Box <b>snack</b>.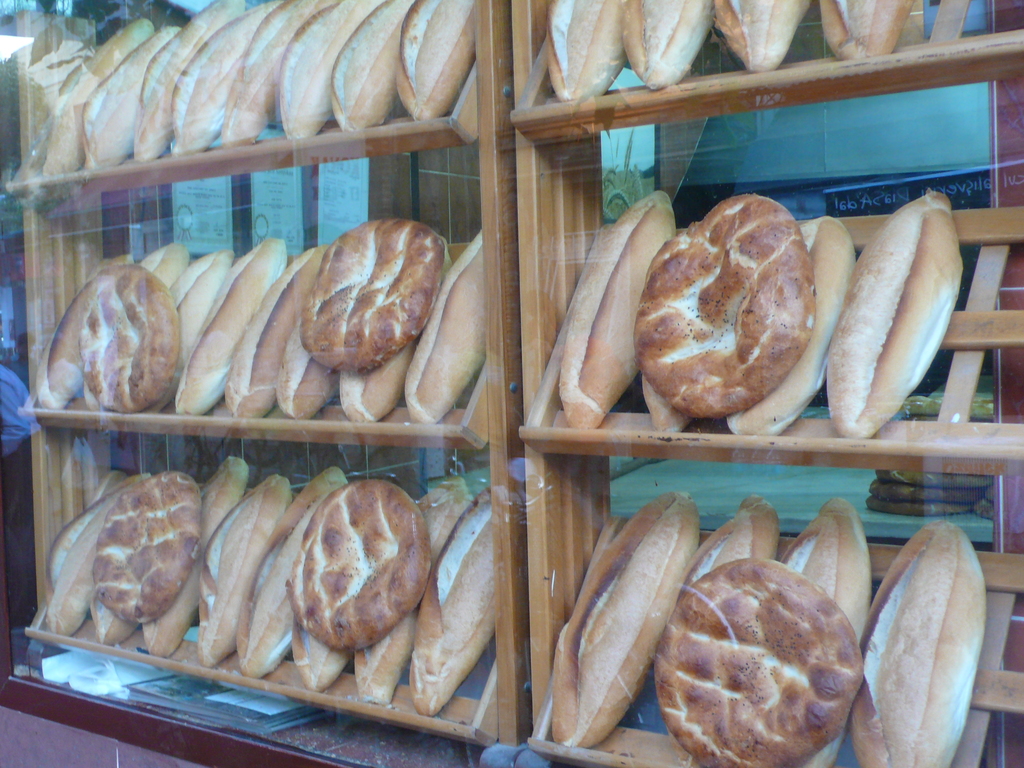
left=92, top=587, right=143, bottom=646.
